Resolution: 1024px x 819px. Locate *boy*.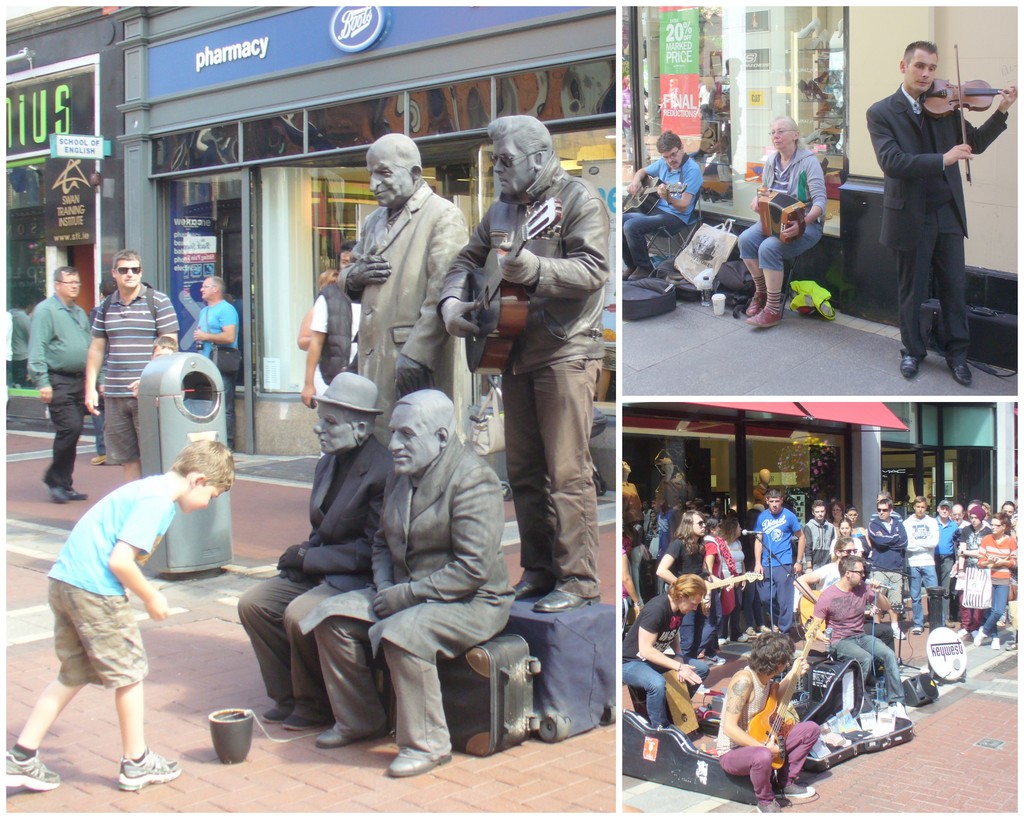
detection(903, 498, 938, 635).
